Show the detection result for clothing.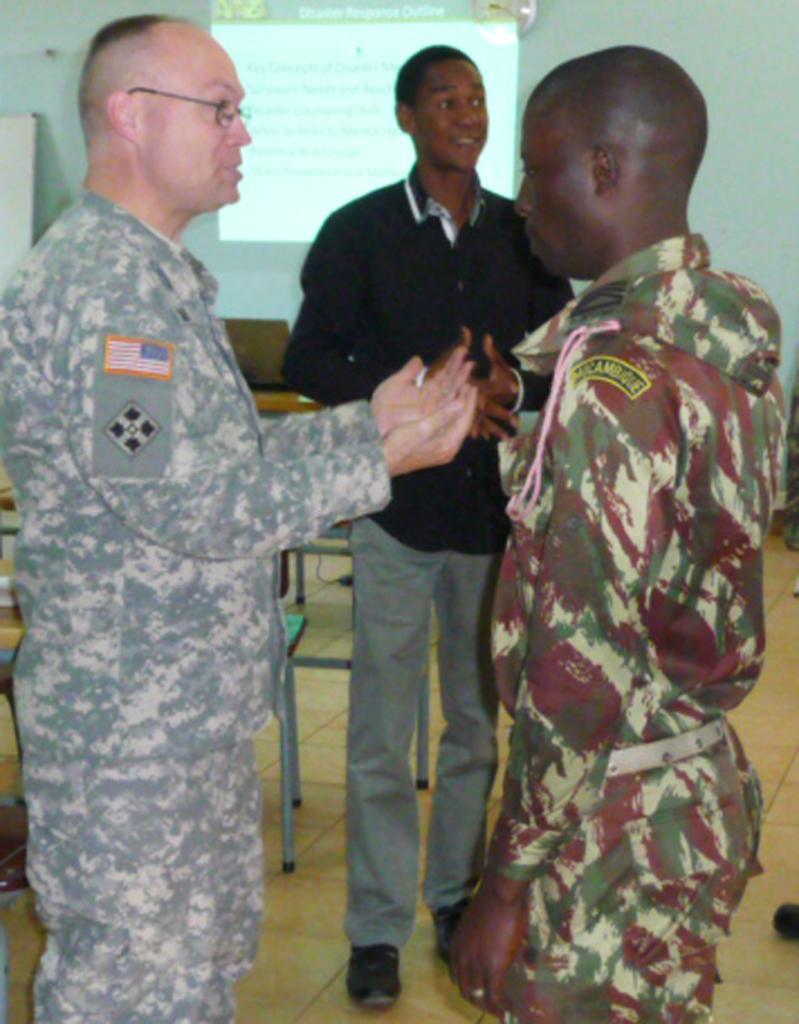
bbox=(261, 160, 571, 556).
